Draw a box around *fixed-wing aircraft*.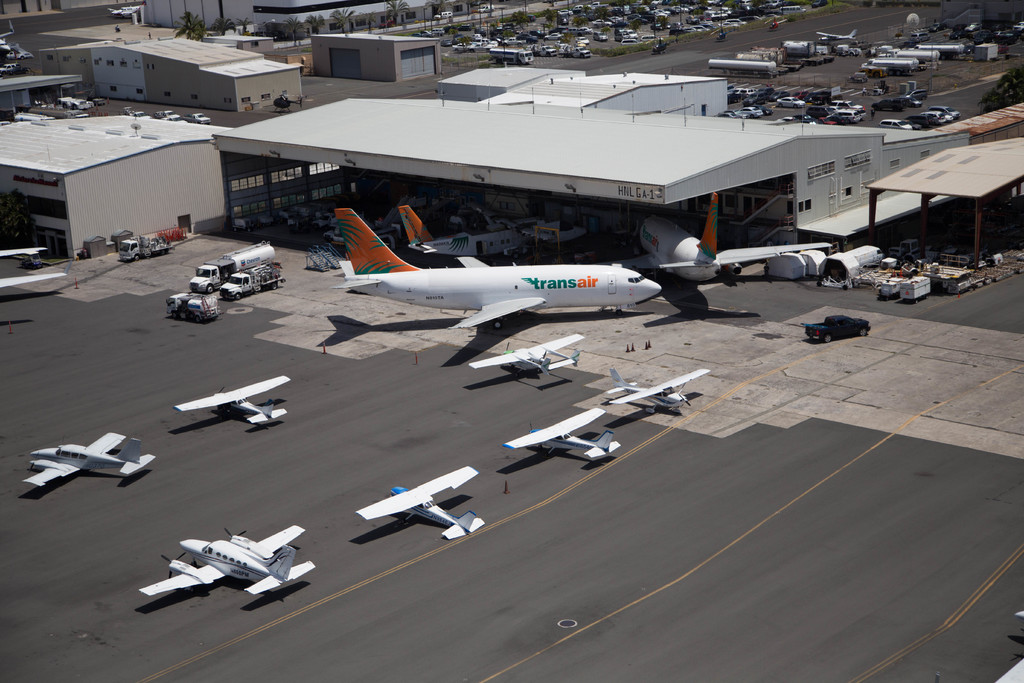
(495,399,621,465).
